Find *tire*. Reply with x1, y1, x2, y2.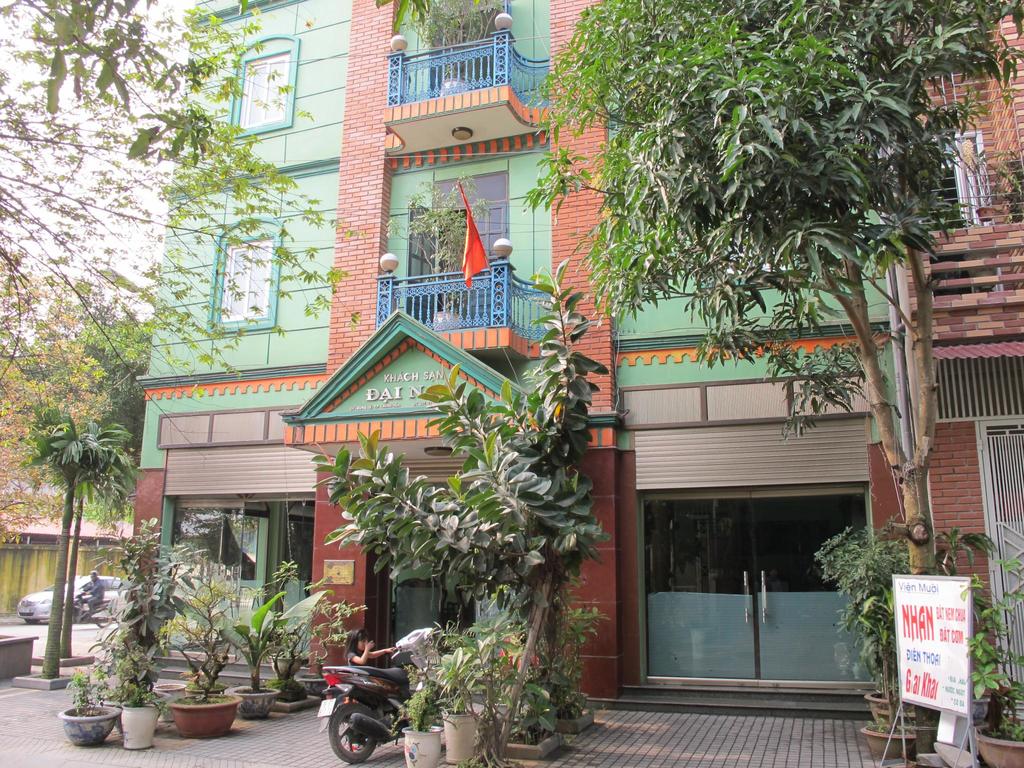
97, 606, 111, 627.
